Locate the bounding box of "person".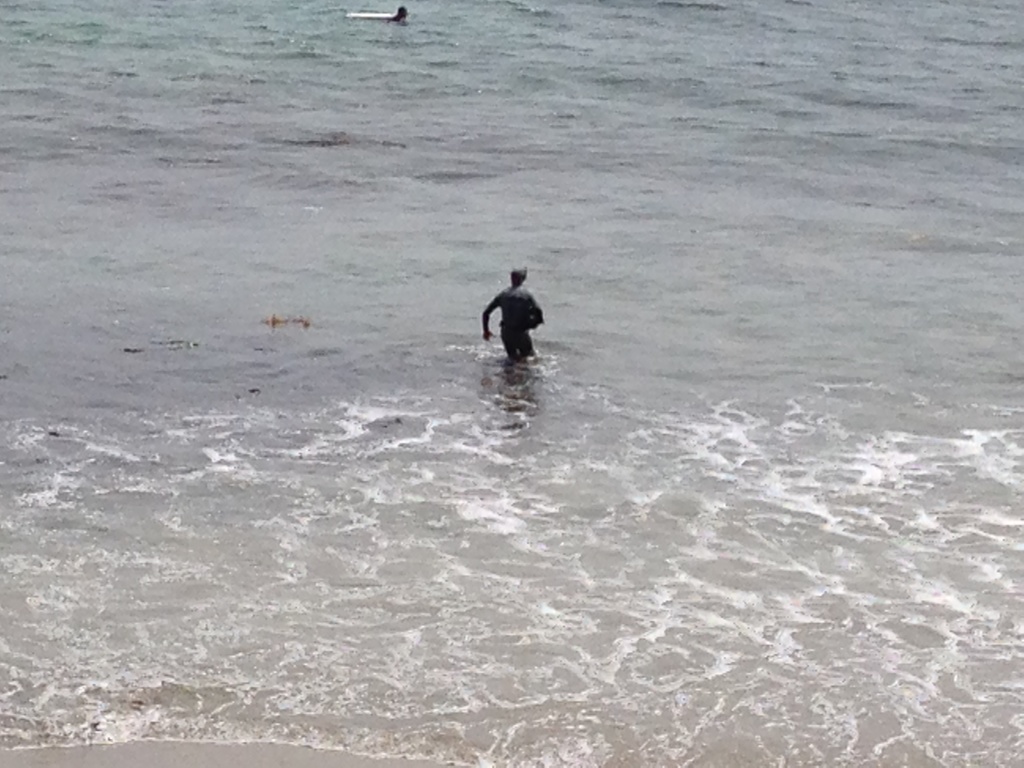
Bounding box: box(480, 262, 547, 367).
